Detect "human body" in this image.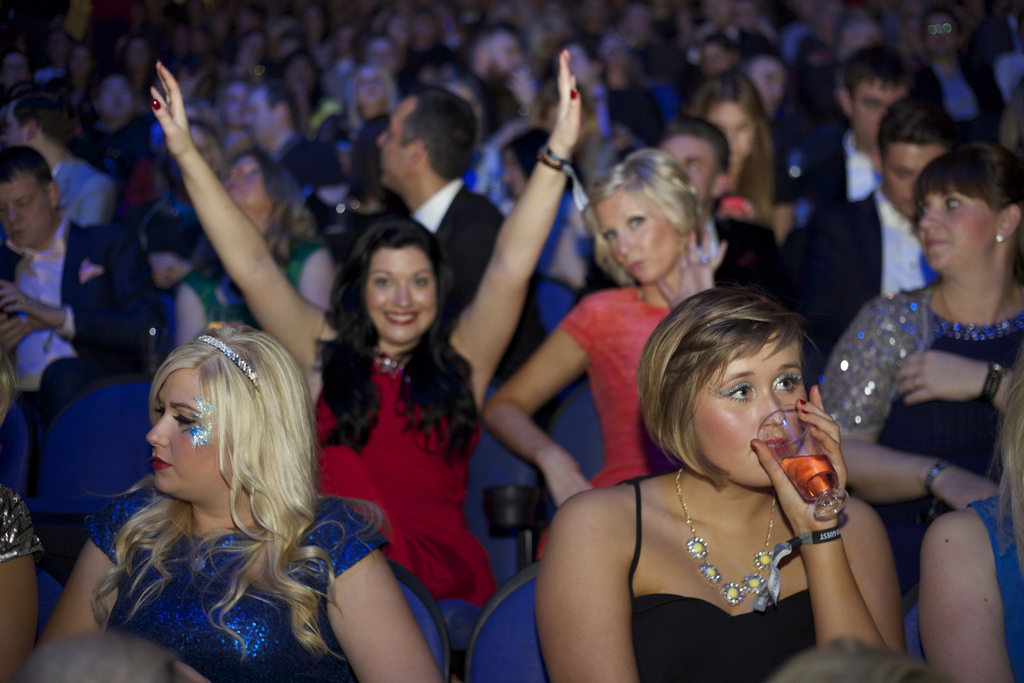
Detection: select_region(241, 82, 322, 210).
